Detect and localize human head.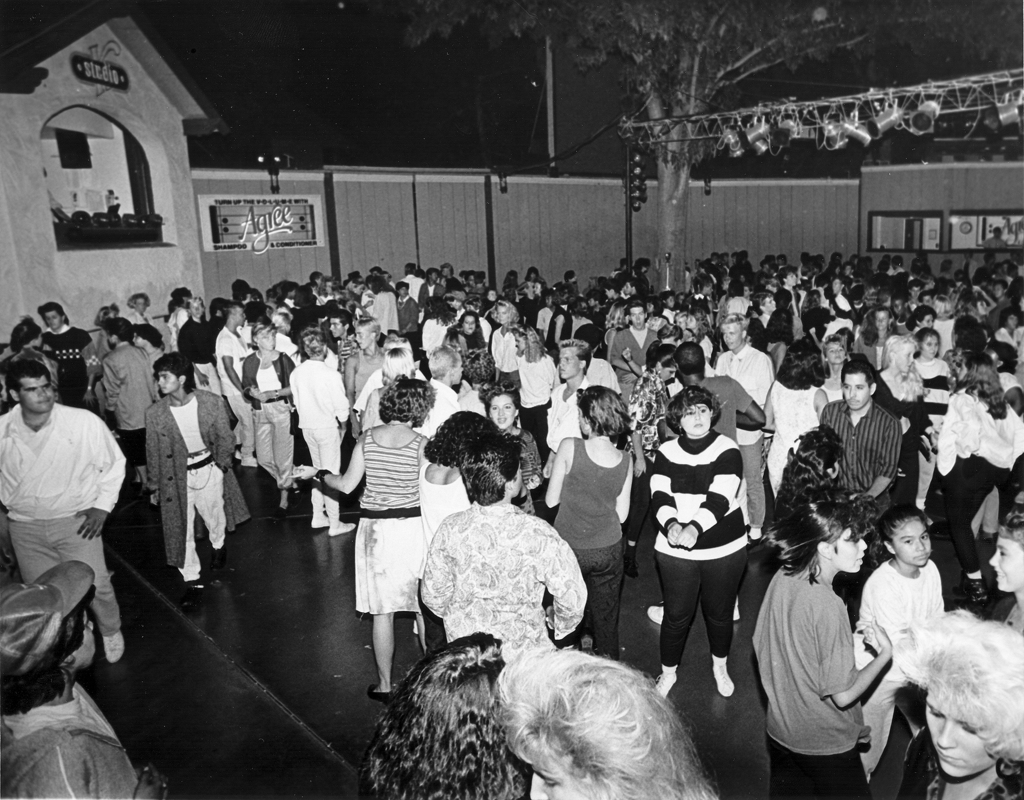
Localized at select_region(486, 383, 523, 430).
